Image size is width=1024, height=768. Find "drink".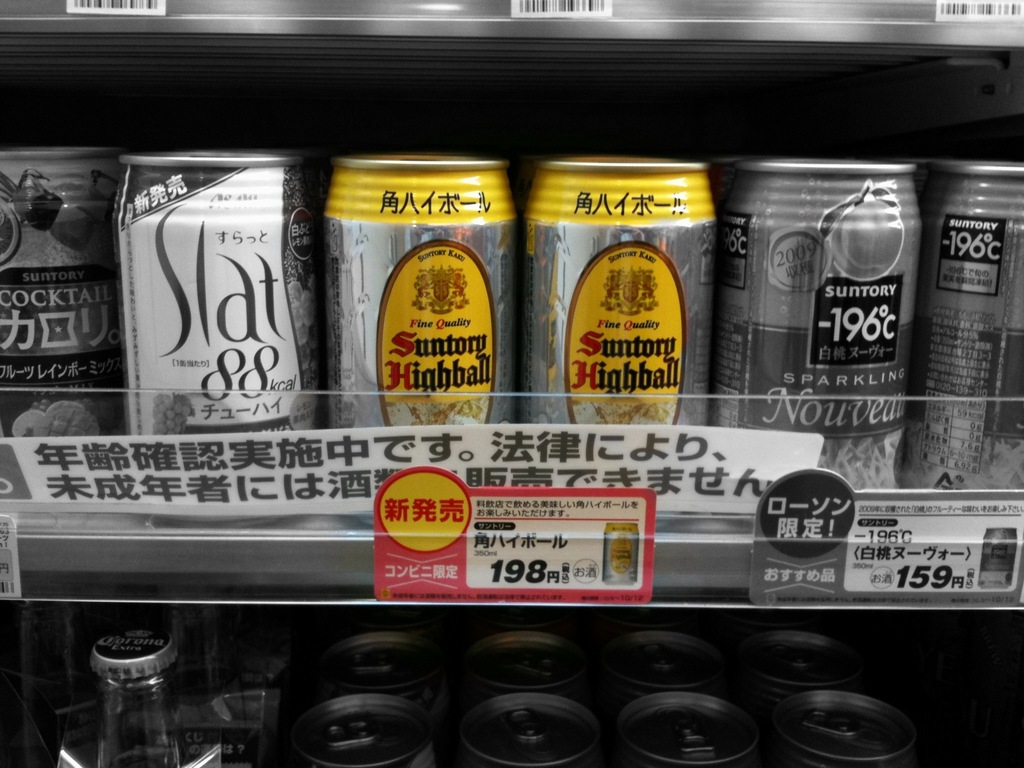
pyautogui.locateOnScreen(117, 149, 316, 473).
